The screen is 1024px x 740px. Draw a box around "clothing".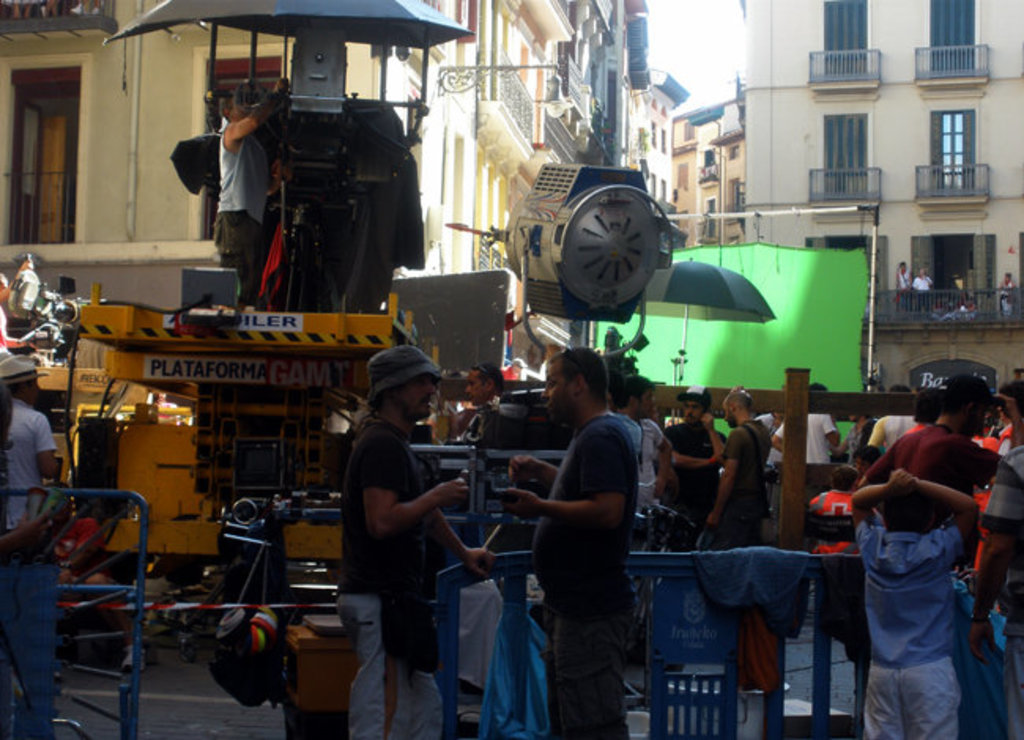
0, 296, 16, 375.
